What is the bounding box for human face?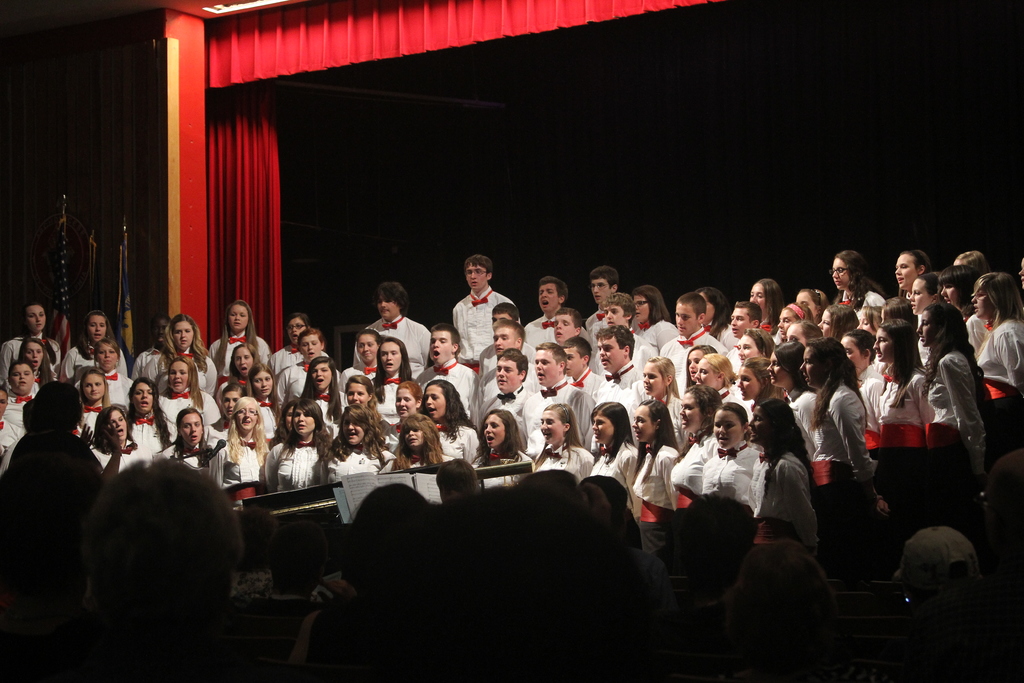
l=0, t=397, r=8, b=415.
